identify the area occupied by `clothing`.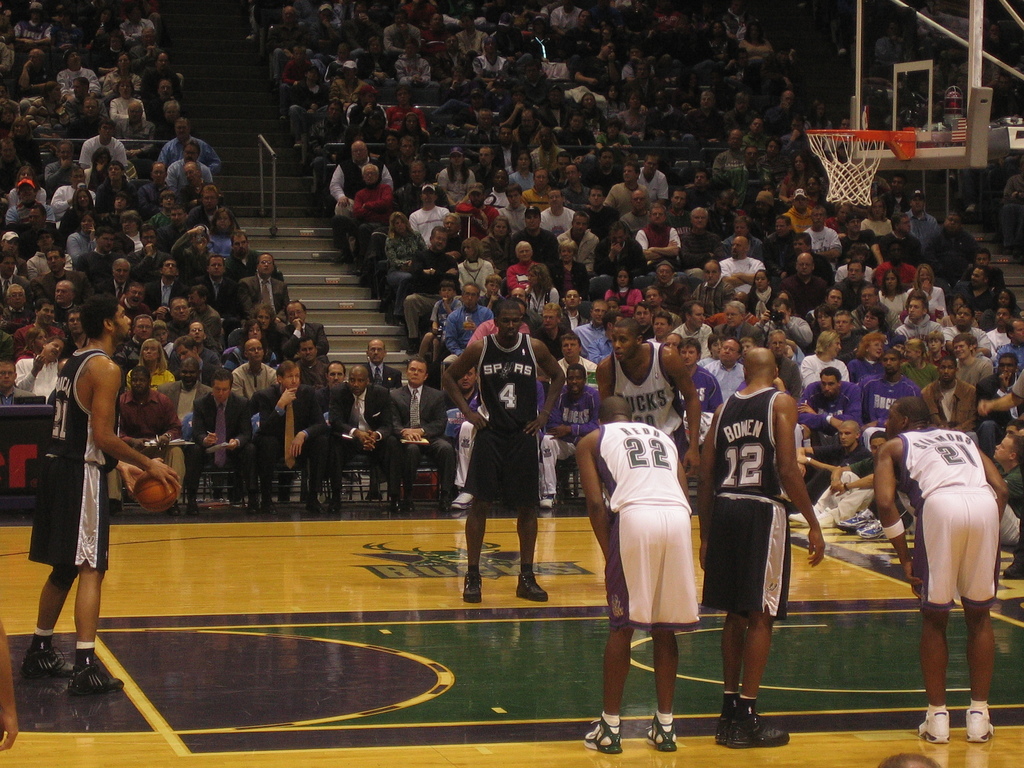
Area: 340 379 389 441.
